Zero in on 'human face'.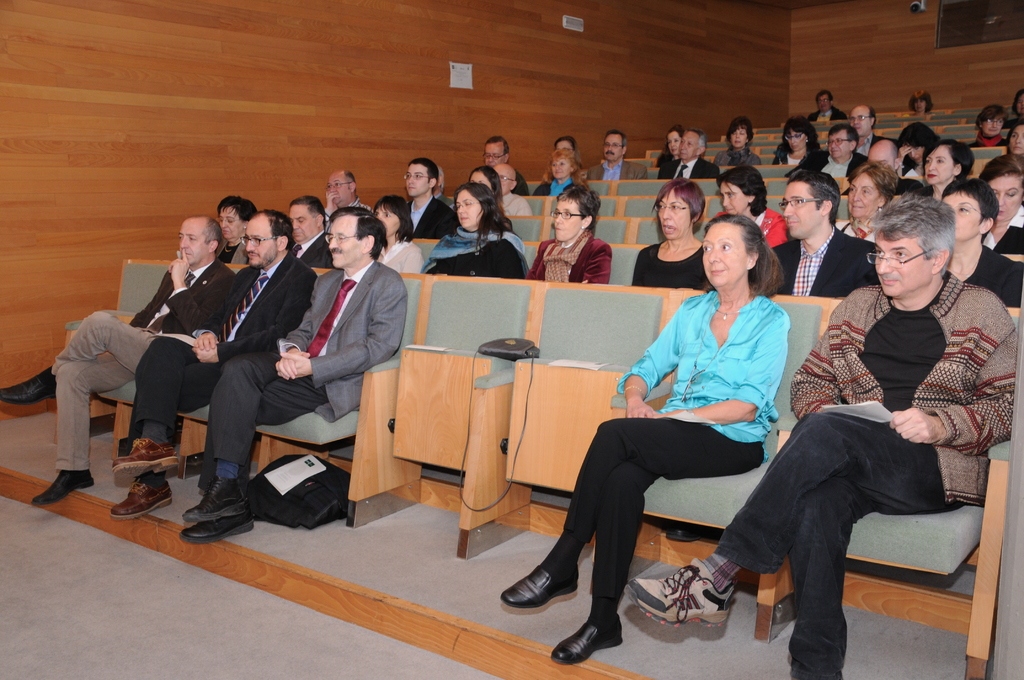
Zeroed in: [666,129,684,154].
